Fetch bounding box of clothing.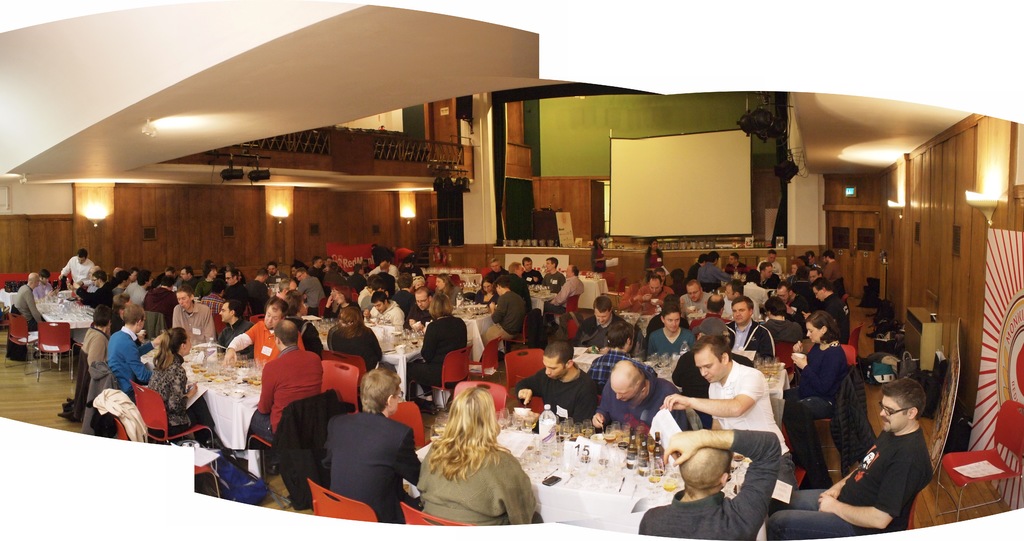
Bbox: 516:364:600:422.
